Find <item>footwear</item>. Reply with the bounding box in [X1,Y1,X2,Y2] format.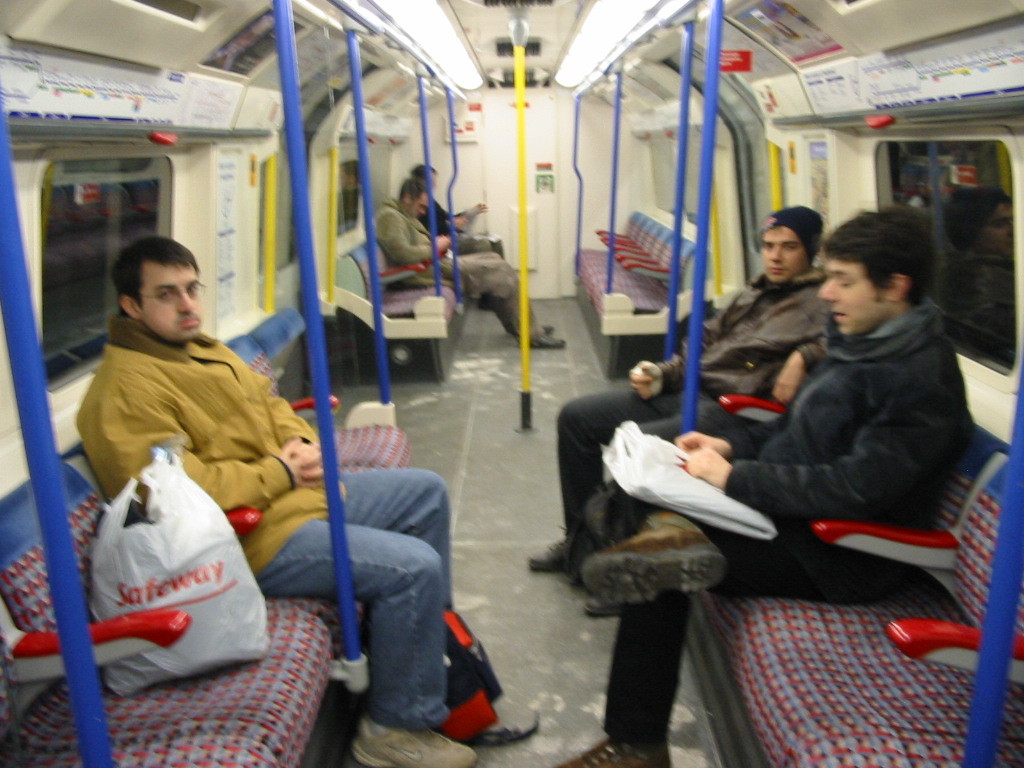
[558,737,670,767].
